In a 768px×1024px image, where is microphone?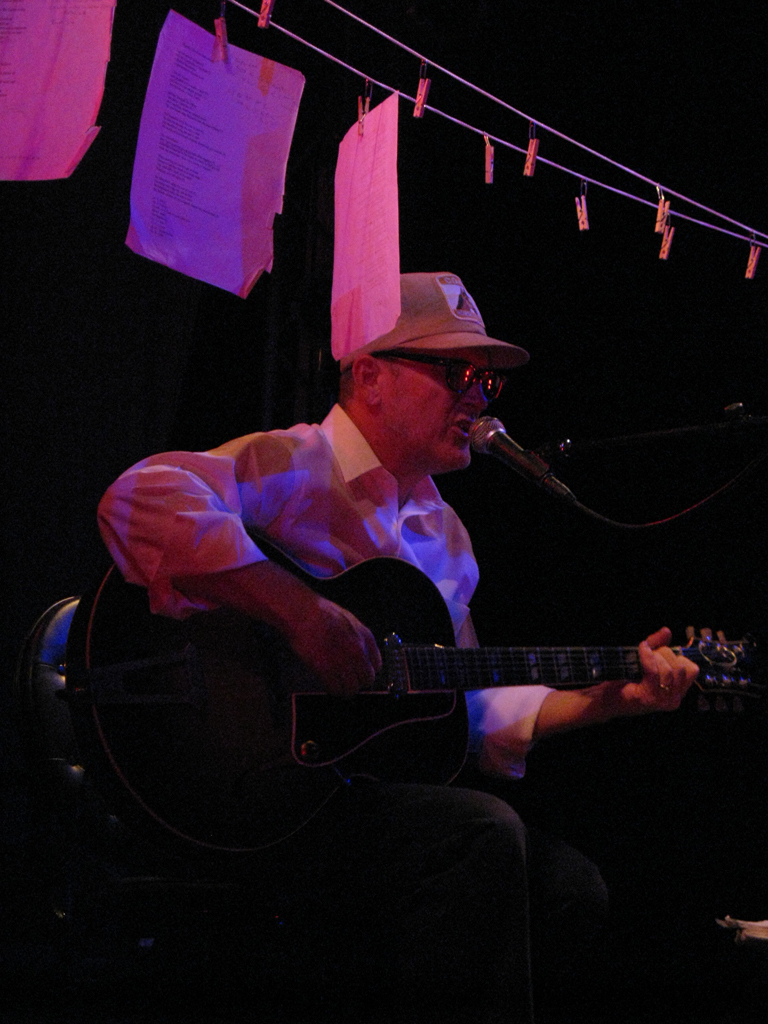
region(456, 391, 575, 502).
